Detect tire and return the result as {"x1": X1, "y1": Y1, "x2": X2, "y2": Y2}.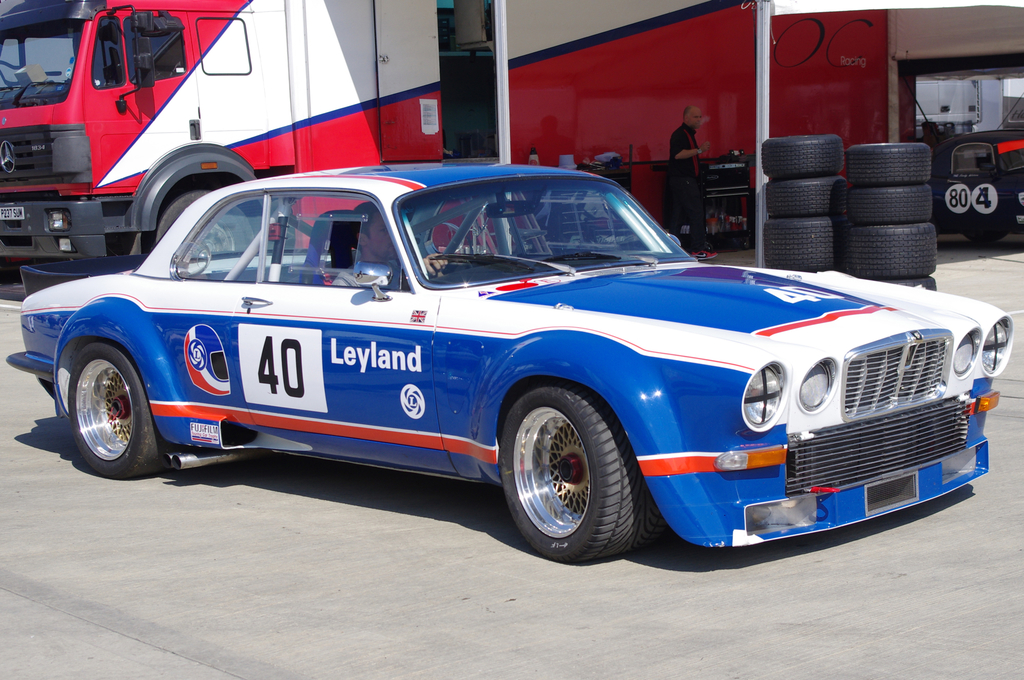
{"x1": 66, "y1": 338, "x2": 179, "y2": 476}.
